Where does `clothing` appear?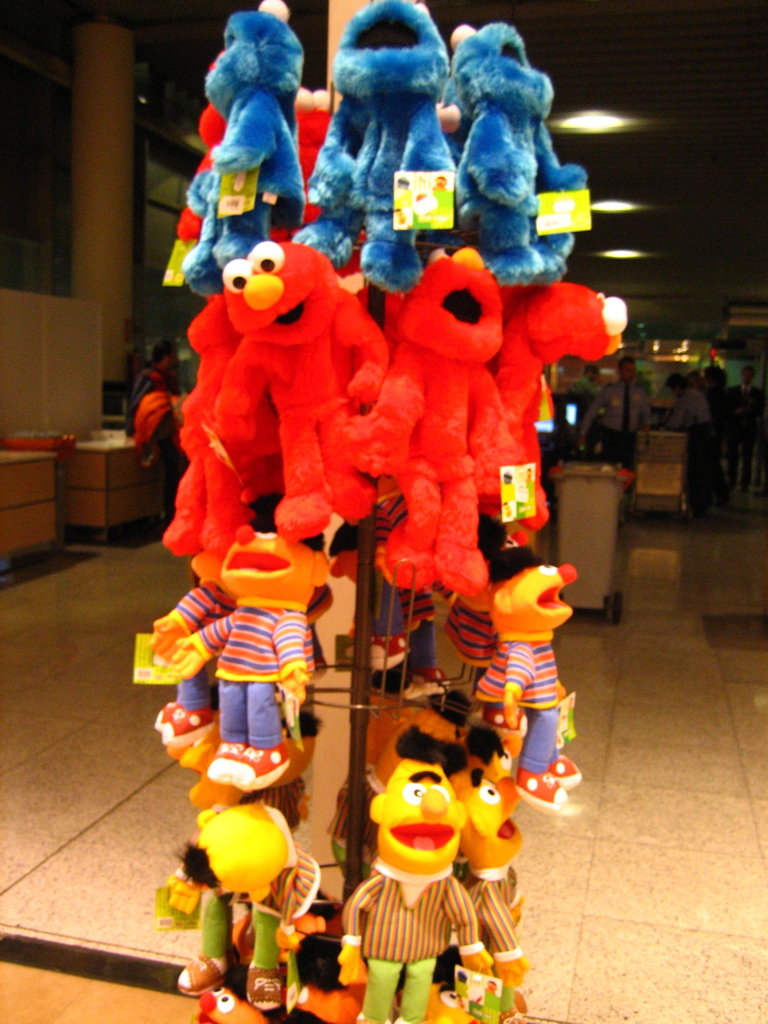
Appears at (left=191, top=603, right=307, bottom=753).
